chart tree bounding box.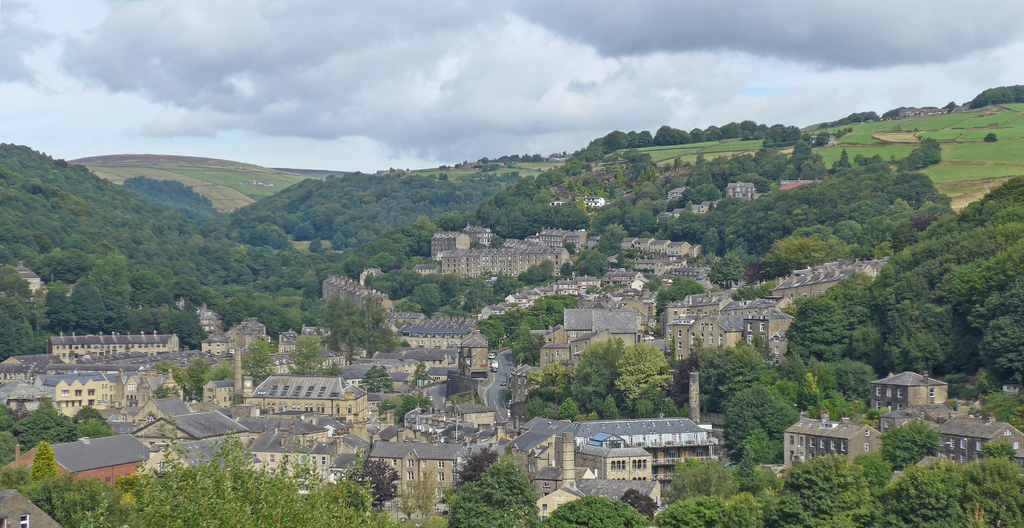
Charted: crop(601, 130, 819, 155).
